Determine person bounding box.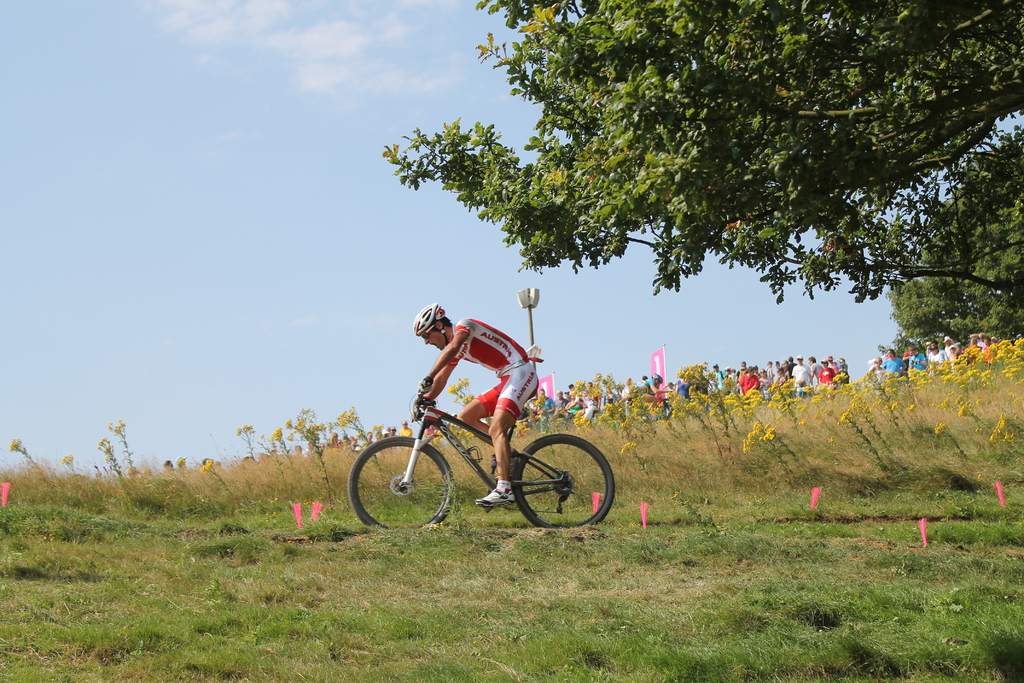
Determined: detection(389, 331, 580, 527).
